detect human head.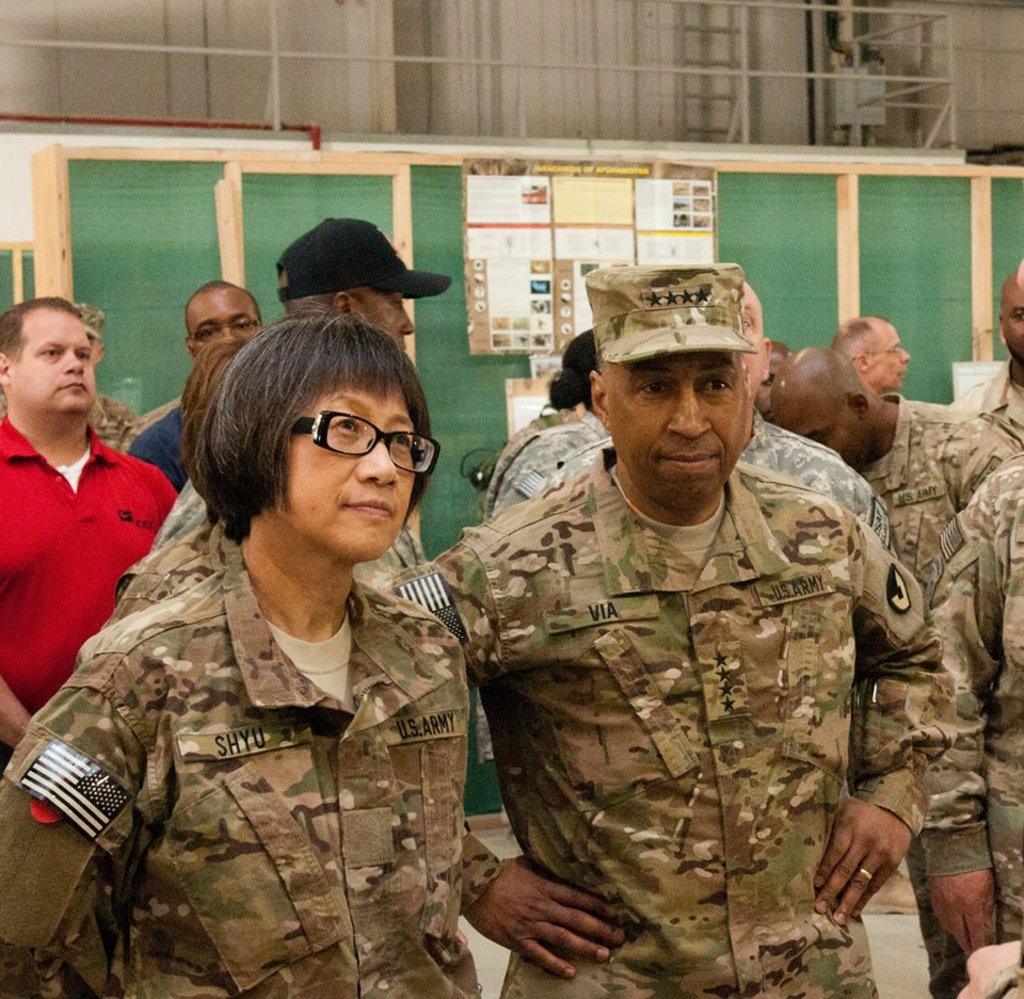
Detected at (187, 280, 262, 364).
